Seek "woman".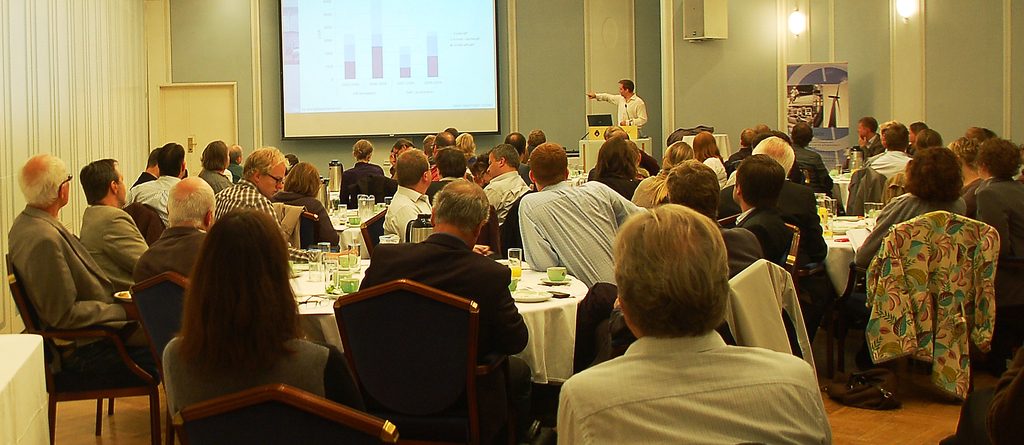
{"x1": 584, "y1": 136, "x2": 643, "y2": 198}.
